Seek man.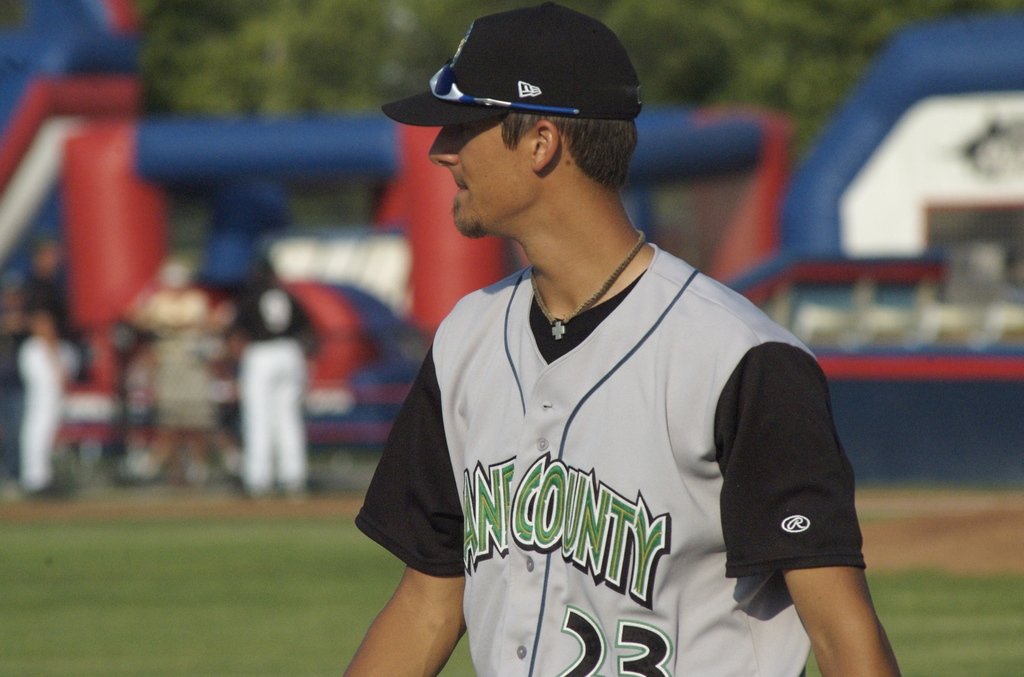
[left=322, top=16, right=863, bottom=665].
